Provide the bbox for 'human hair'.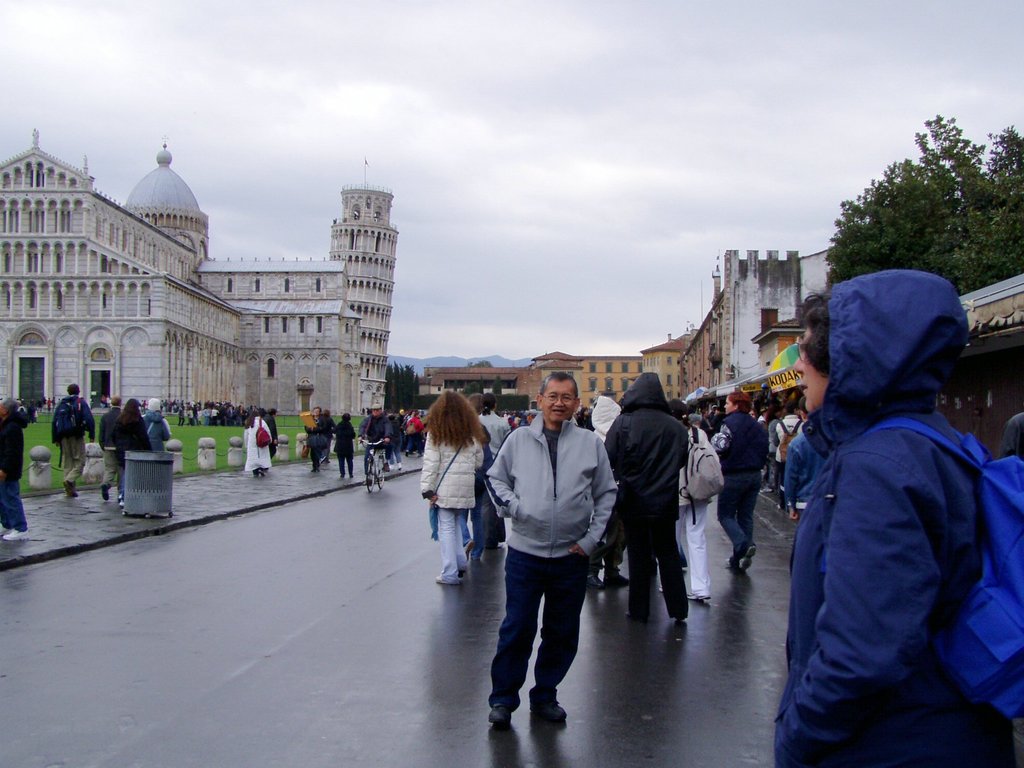
l=314, t=406, r=321, b=416.
